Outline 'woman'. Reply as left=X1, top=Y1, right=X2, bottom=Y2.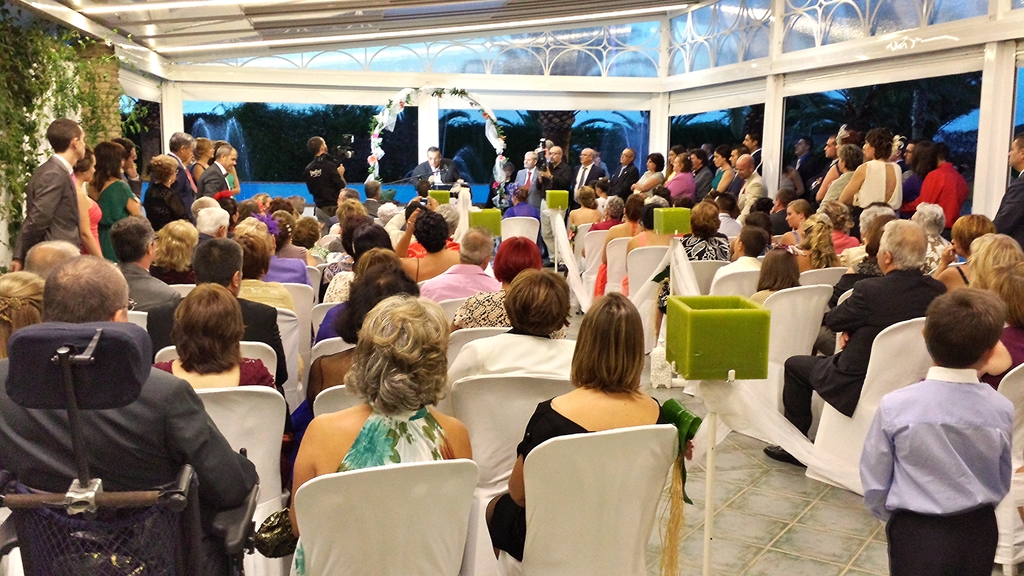
left=287, top=250, right=403, bottom=445.
